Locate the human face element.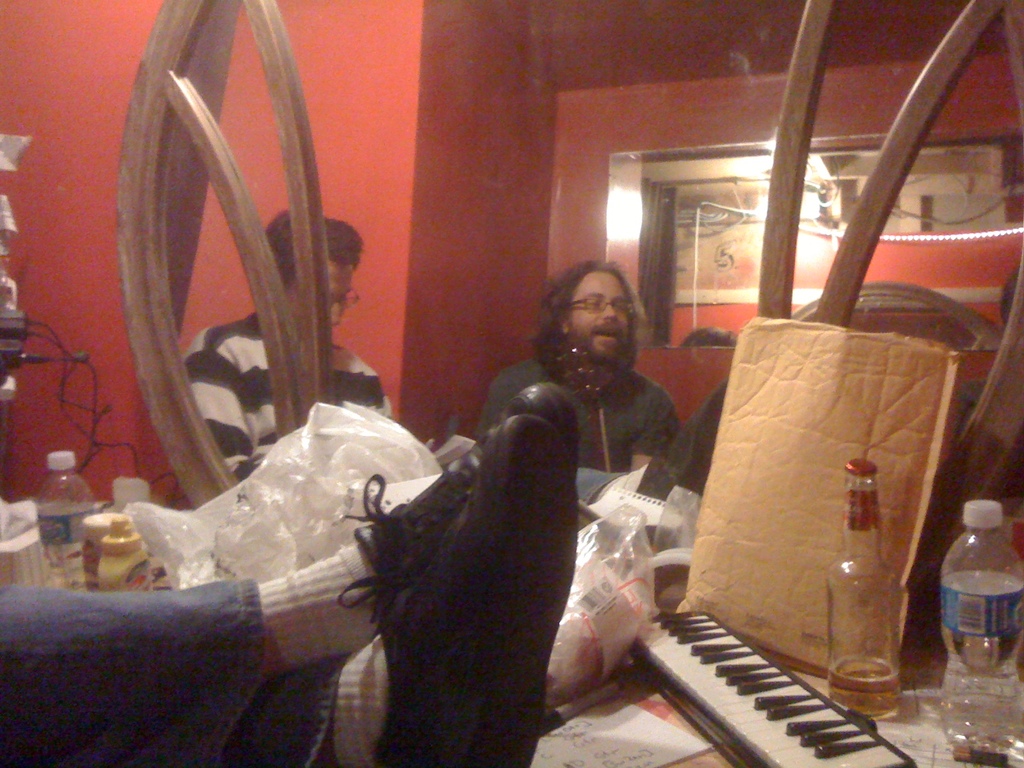
Element bbox: x1=329 y1=259 x2=353 y2=324.
